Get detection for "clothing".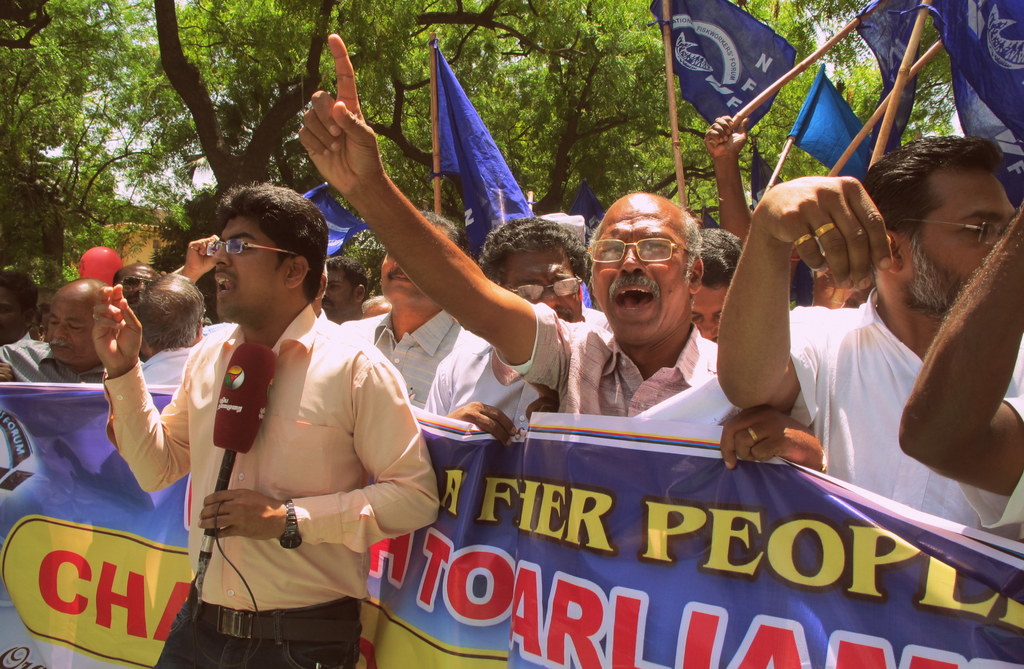
Detection: select_region(0, 339, 150, 388).
